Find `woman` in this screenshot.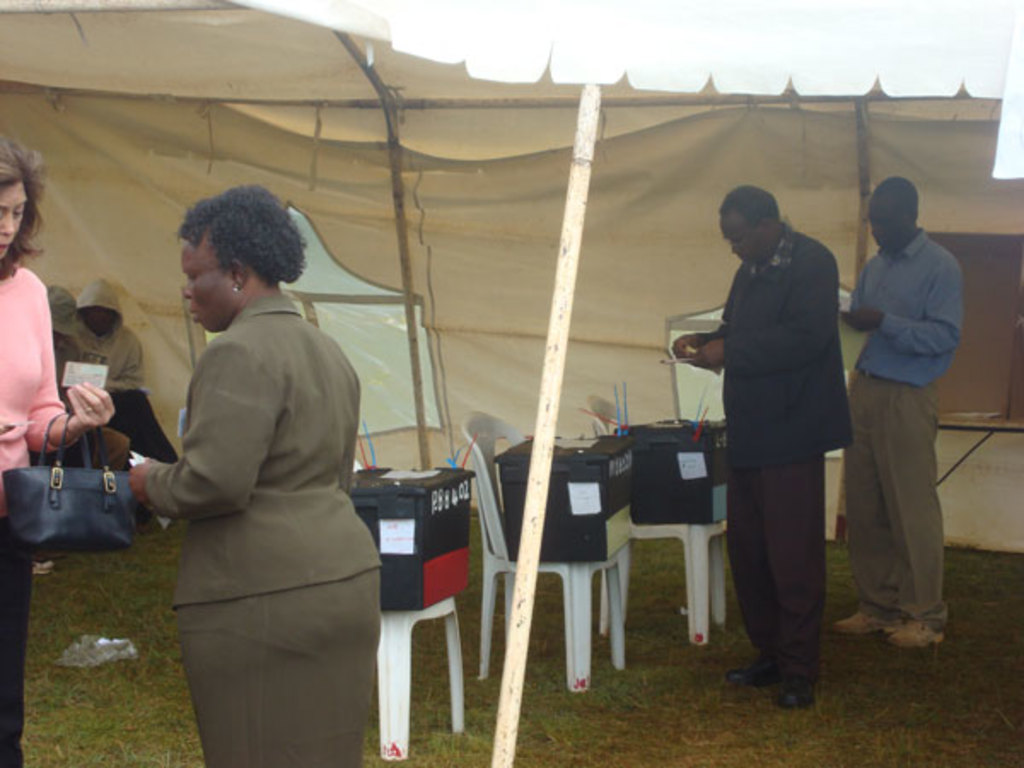
The bounding box for `woman` is bbox=[114, 186, 391, 766].
